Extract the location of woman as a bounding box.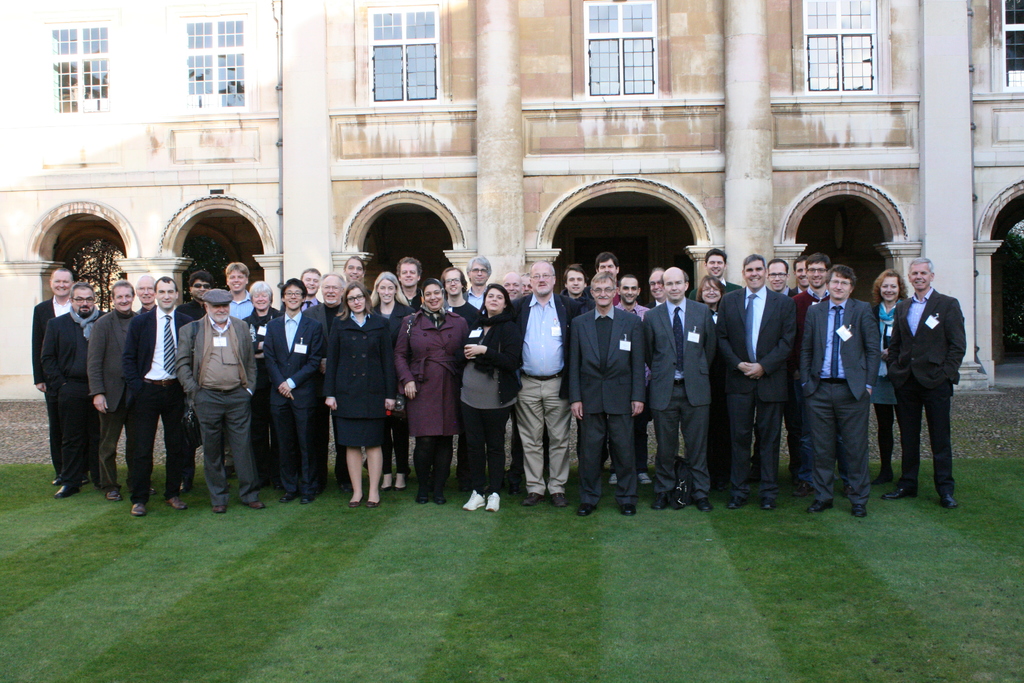
left=458, top=278, right=527, bottom=517.
